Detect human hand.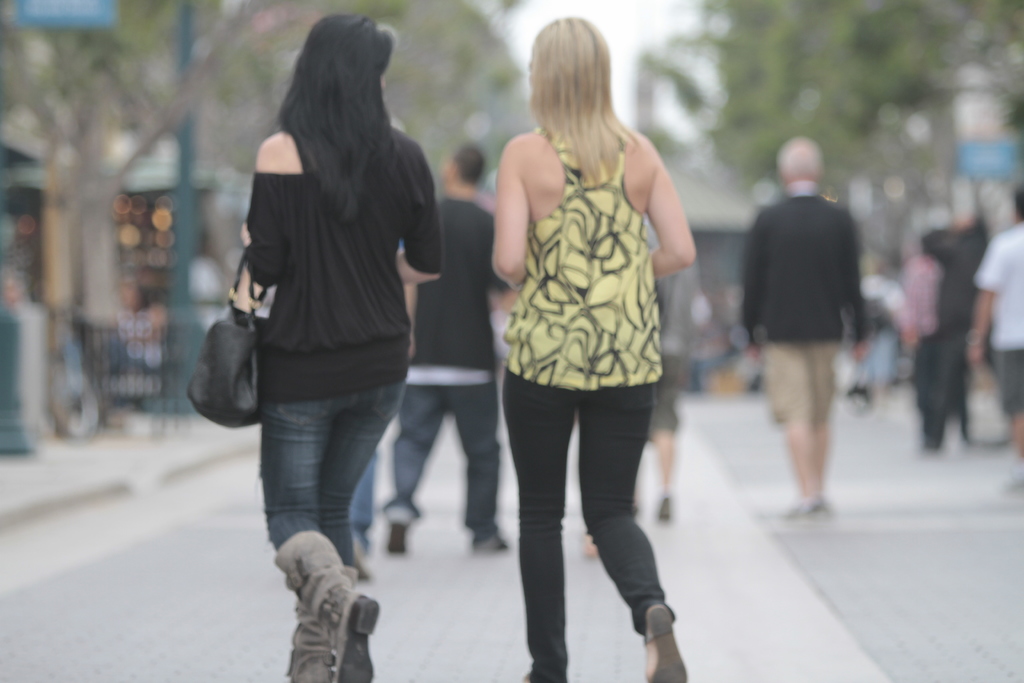
Detected at 851/342/870/363.
